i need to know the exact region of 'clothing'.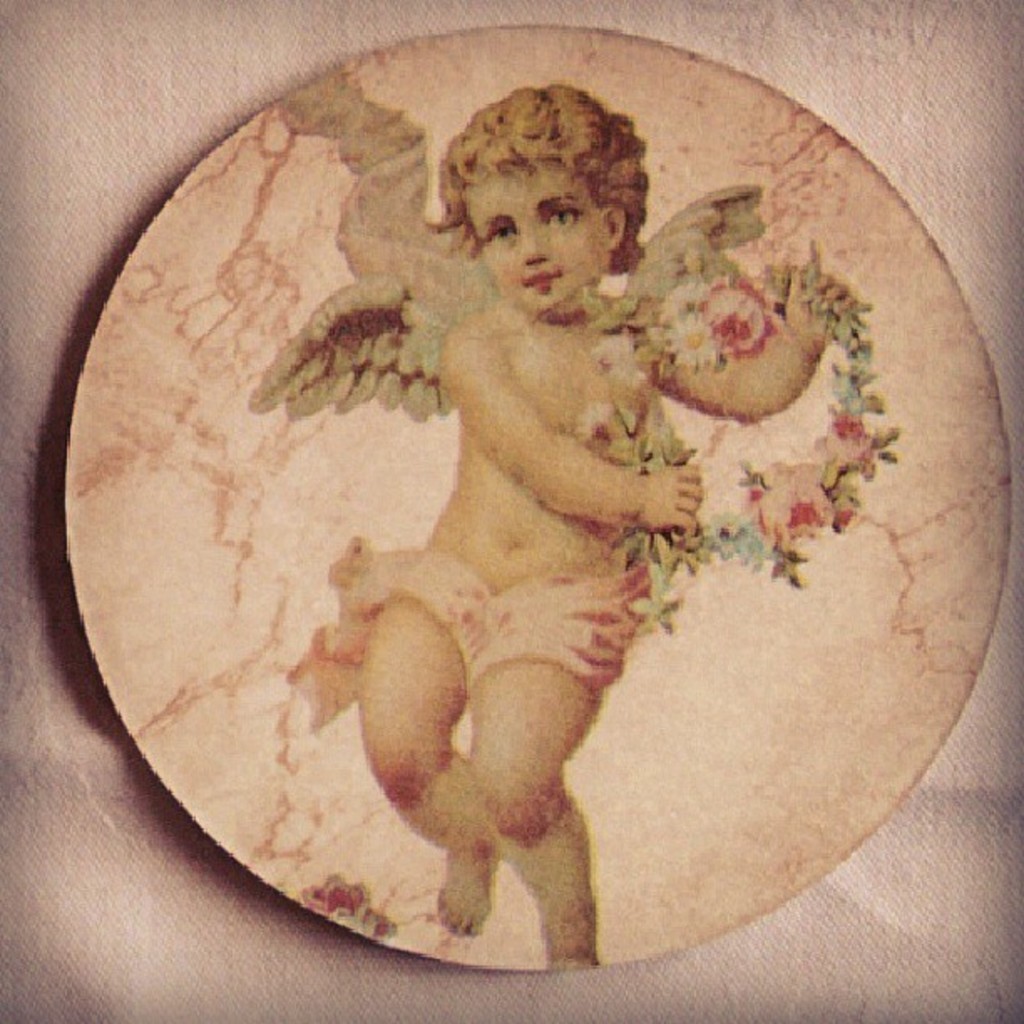
Region: 363:544:653:679.
